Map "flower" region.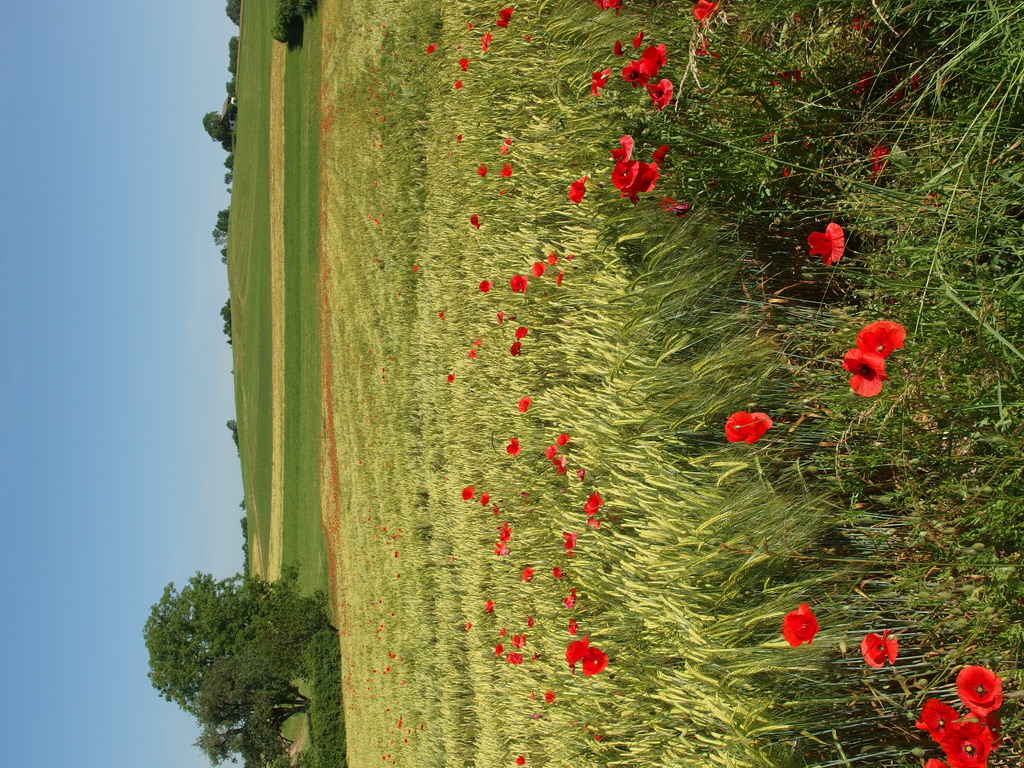
Mapped to [x1=843, y1=347, x2=885, y2=403].
